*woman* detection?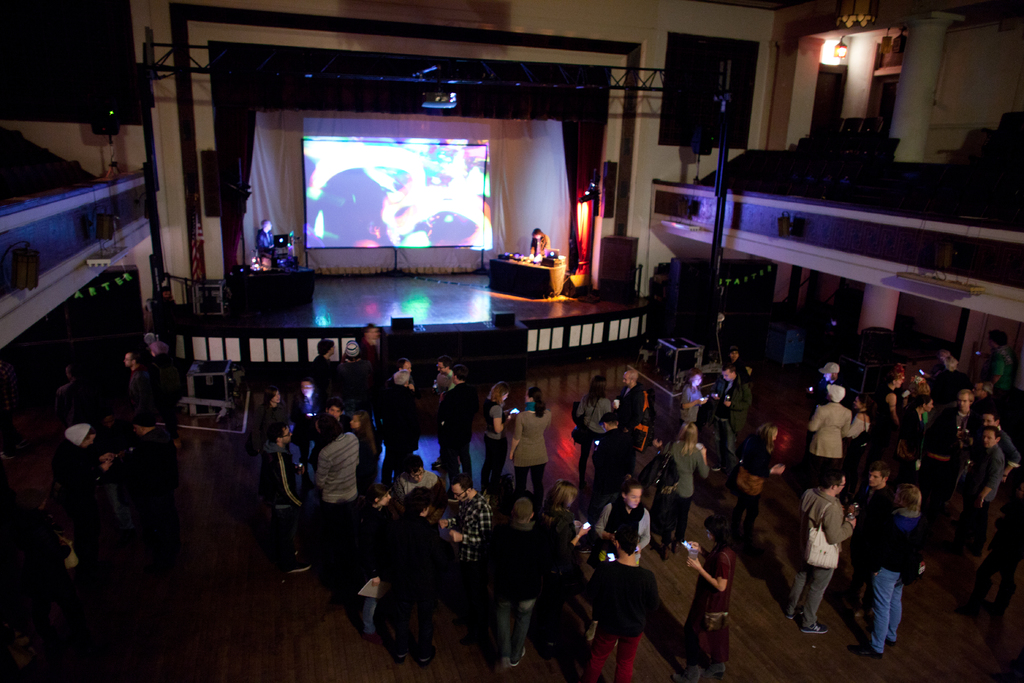
(483,382,514,495)
